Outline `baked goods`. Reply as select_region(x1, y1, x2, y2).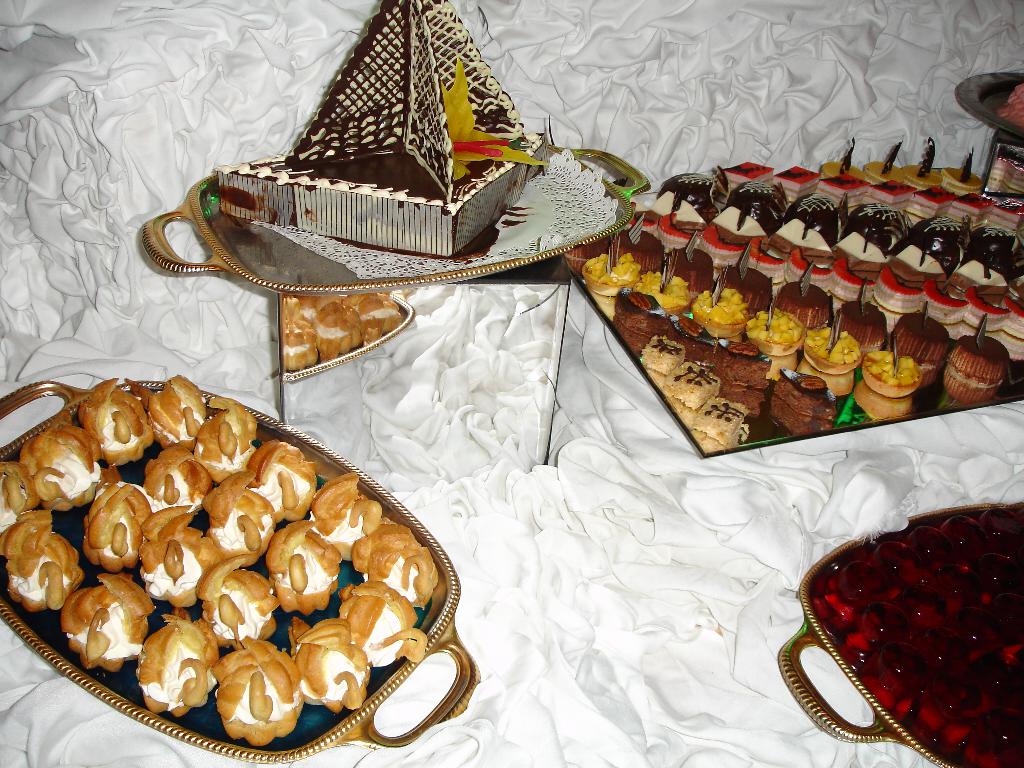
select_region(691, 396, 755, 445).
